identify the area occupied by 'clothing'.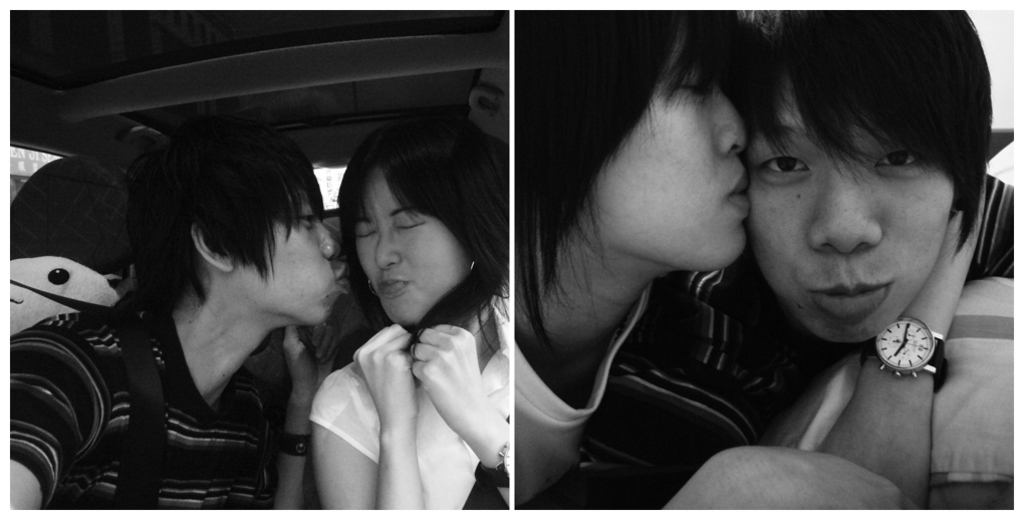
Area: {"x1": 571, "y1": 125, "x2": 1018, "y2": 514}.
